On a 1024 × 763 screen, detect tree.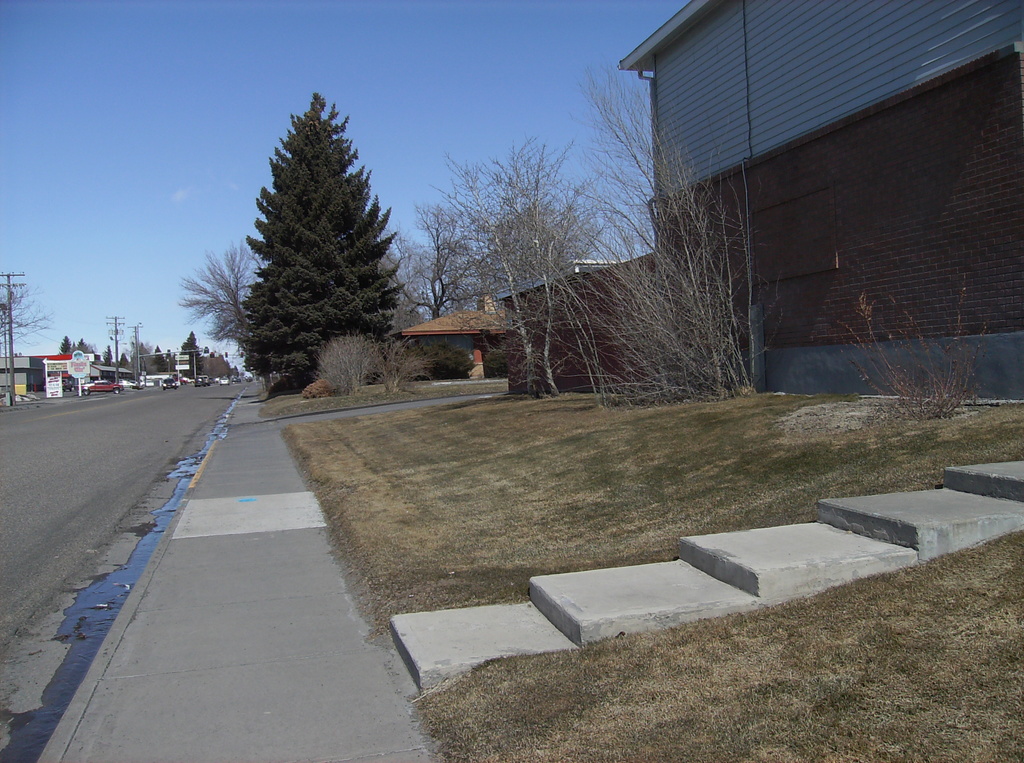
Rect(419, 134, 626, 397).
